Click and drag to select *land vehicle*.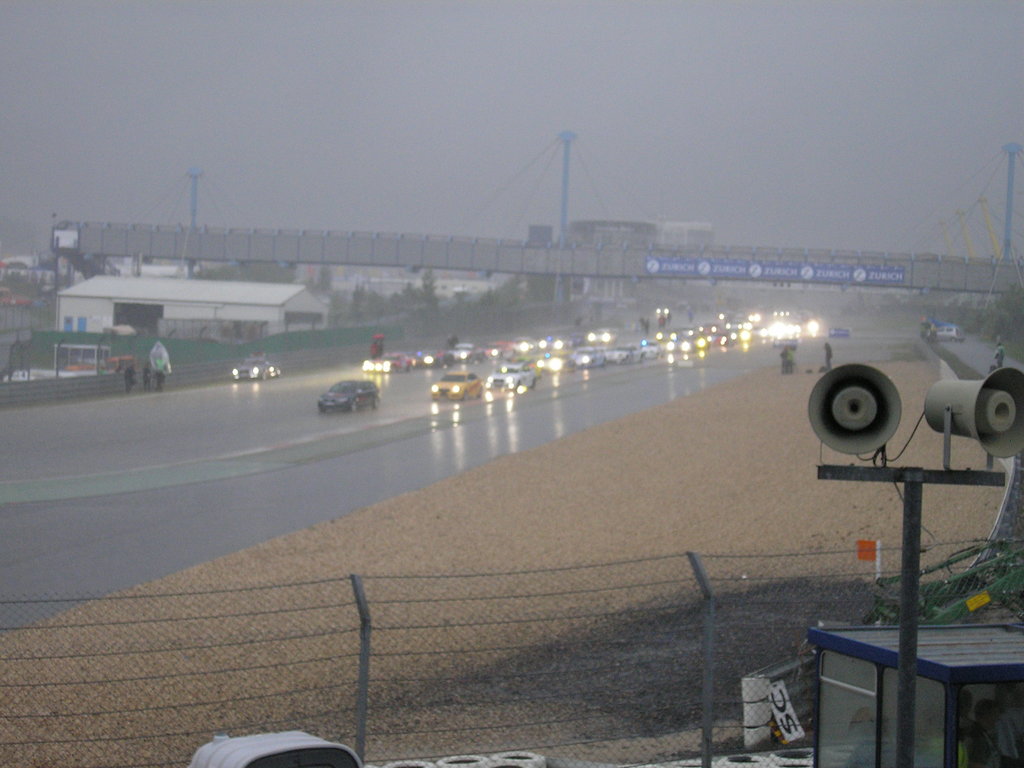
Selection: 922, 326, 966, 343.
